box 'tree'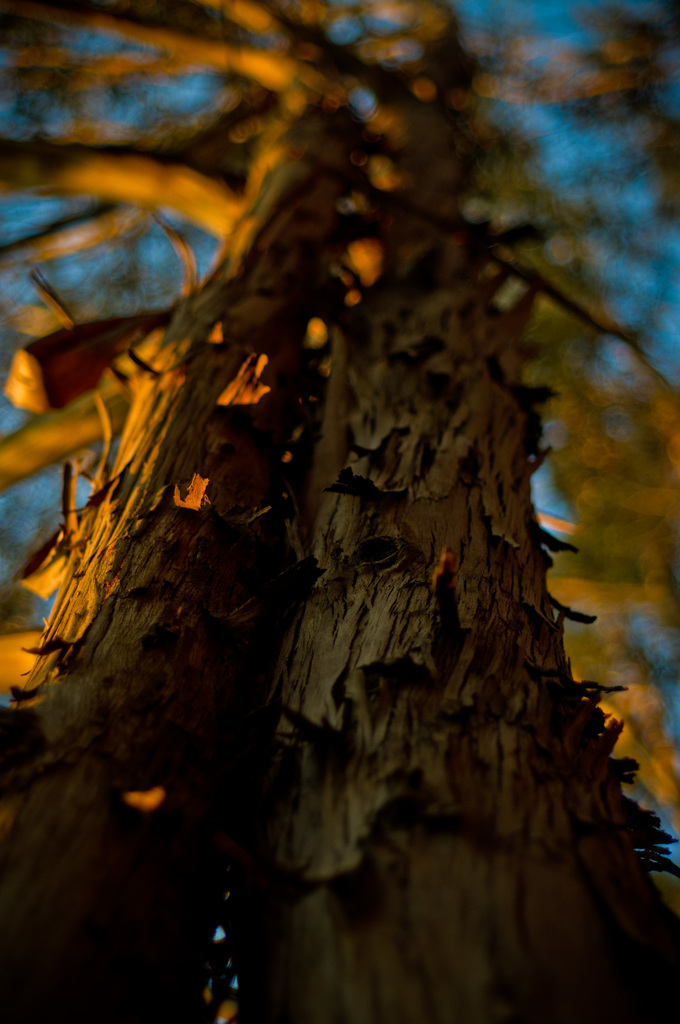
(0,1,679,1023)
